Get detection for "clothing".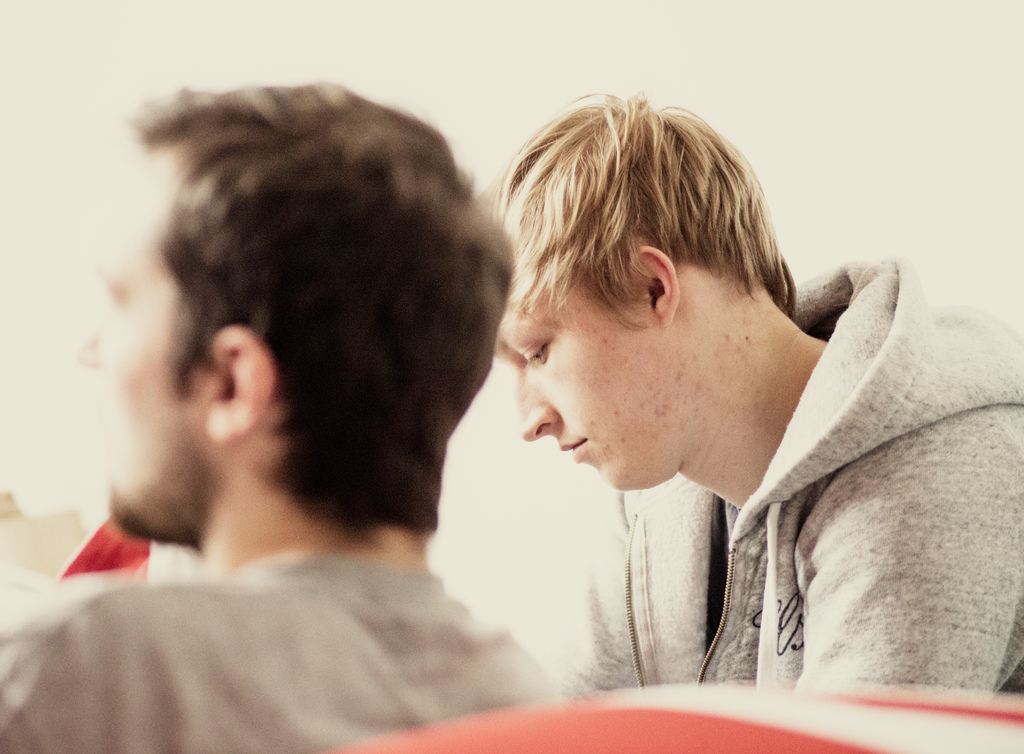
Detection: bbox(486, 330, 1023, 702).
